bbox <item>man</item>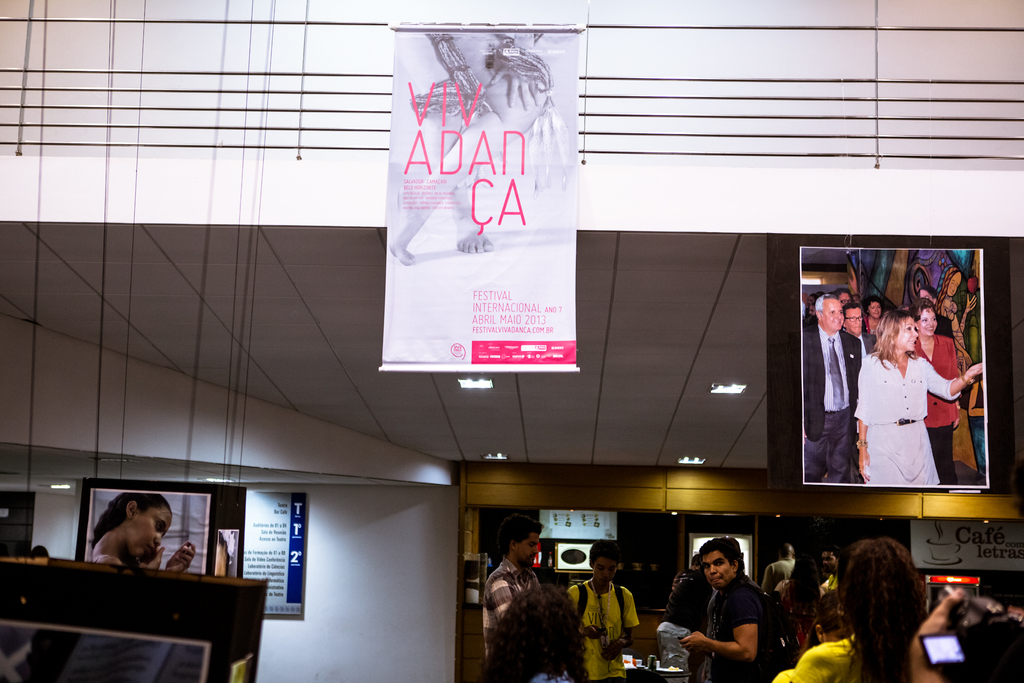
box(804, 295, 865, 485)
